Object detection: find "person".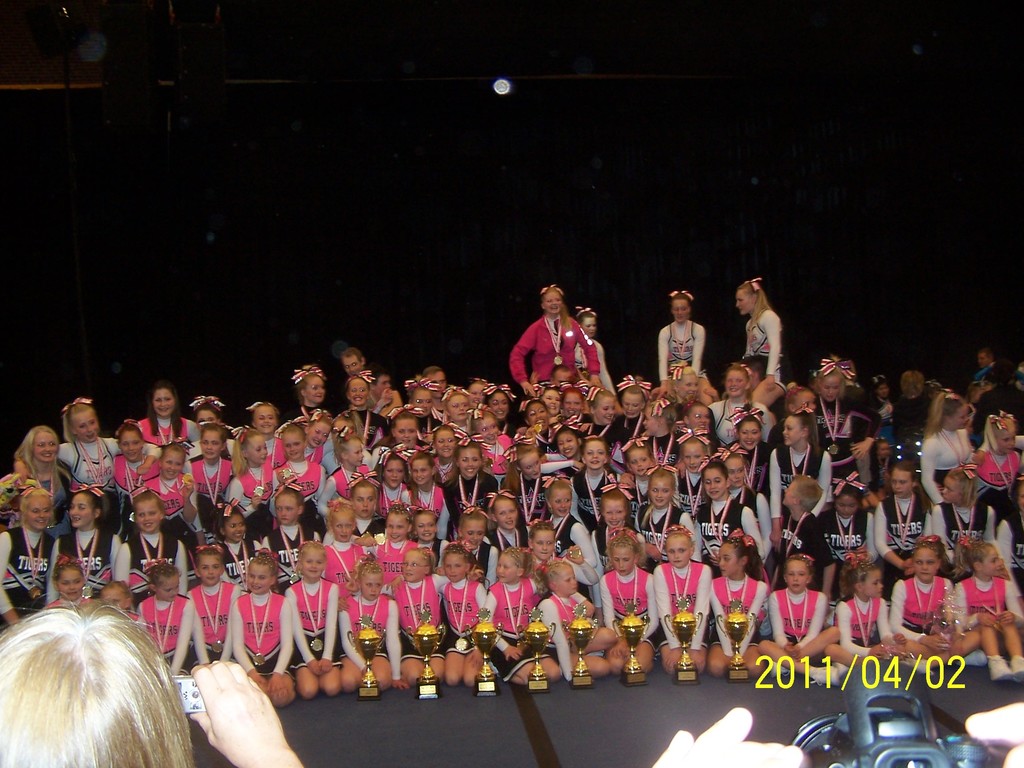
locate(389, 401, 435, 478).
